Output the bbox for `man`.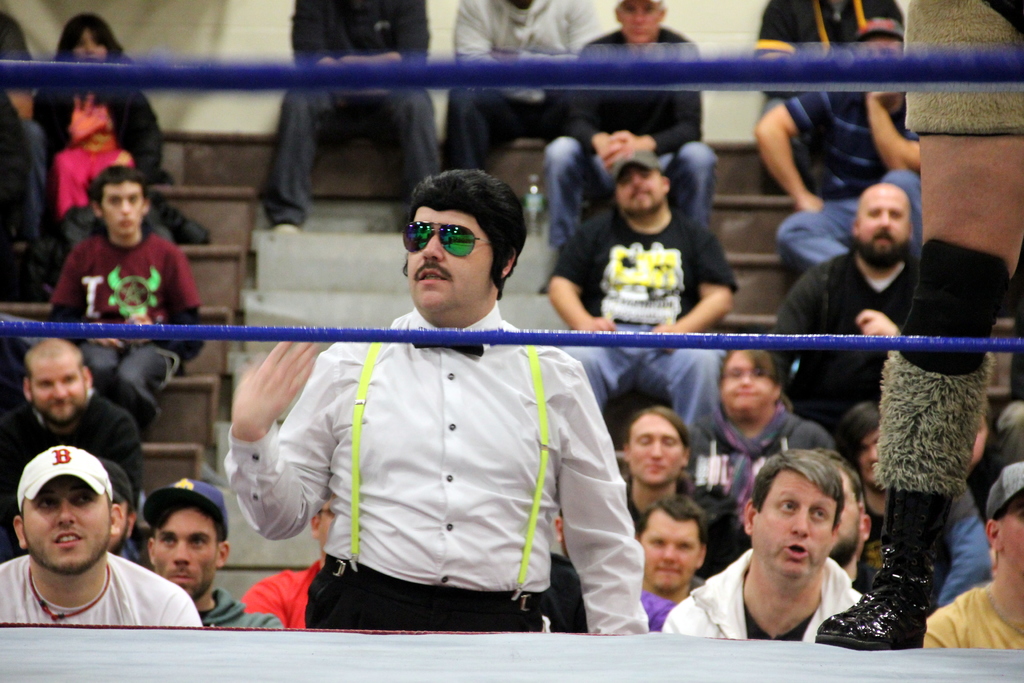
select_region(530, 147, 742, 446).
